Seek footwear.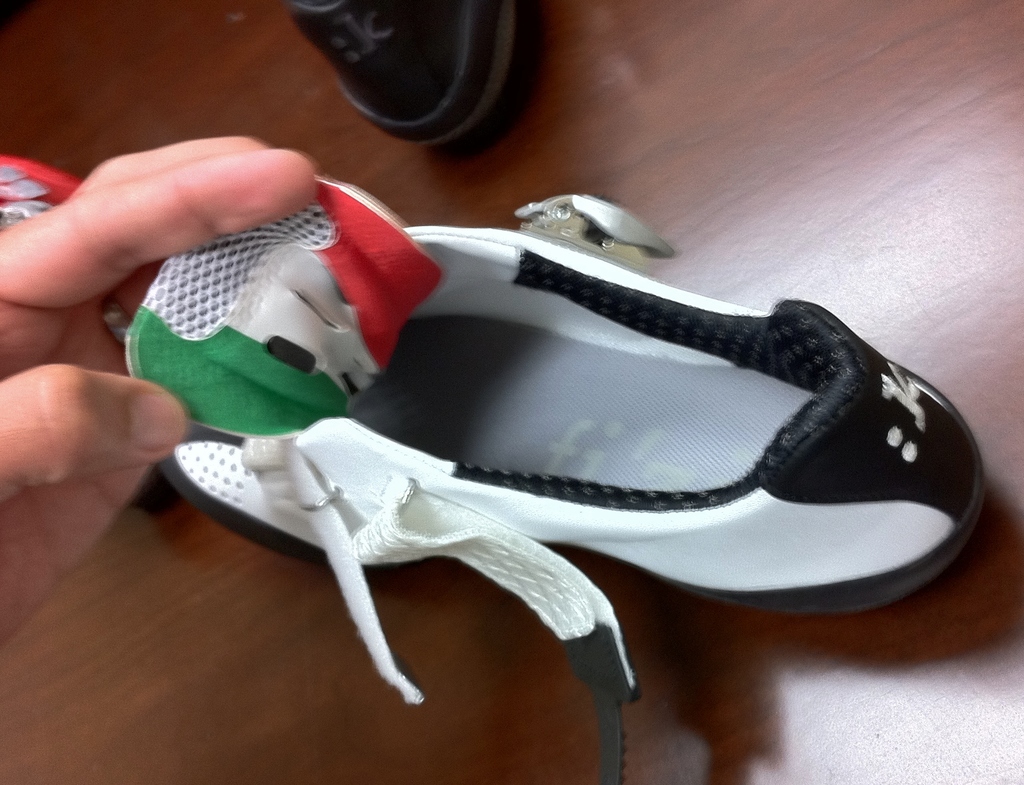
(left=134, top=178, right=1023, bottom=679).
